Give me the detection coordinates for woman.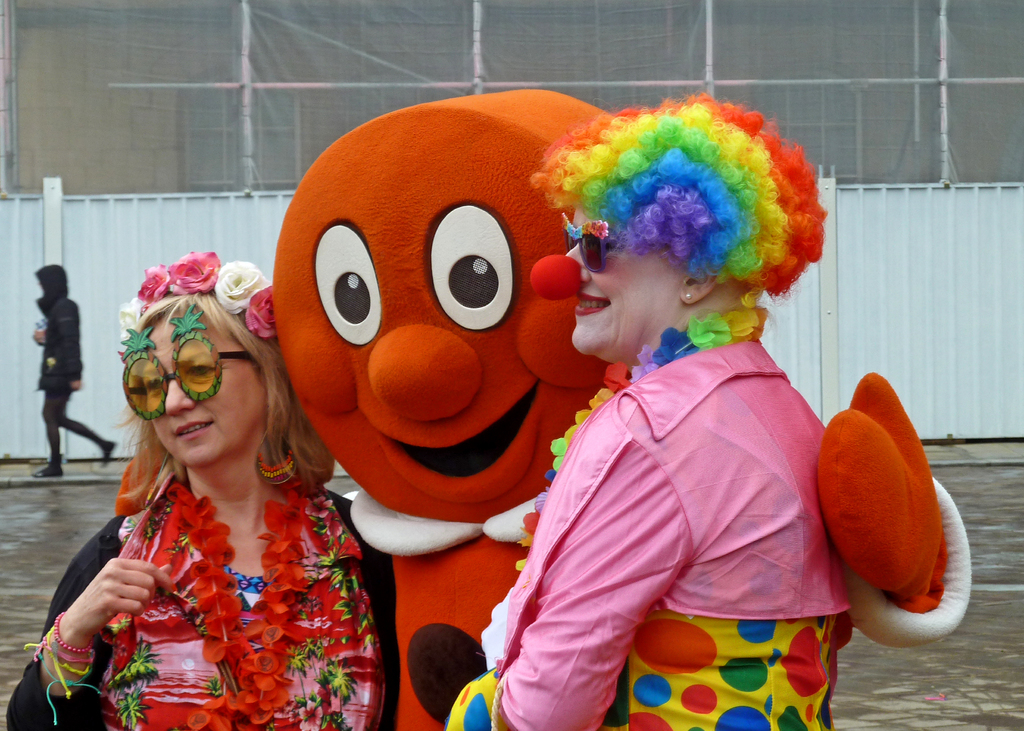
[445,93,849,730].
